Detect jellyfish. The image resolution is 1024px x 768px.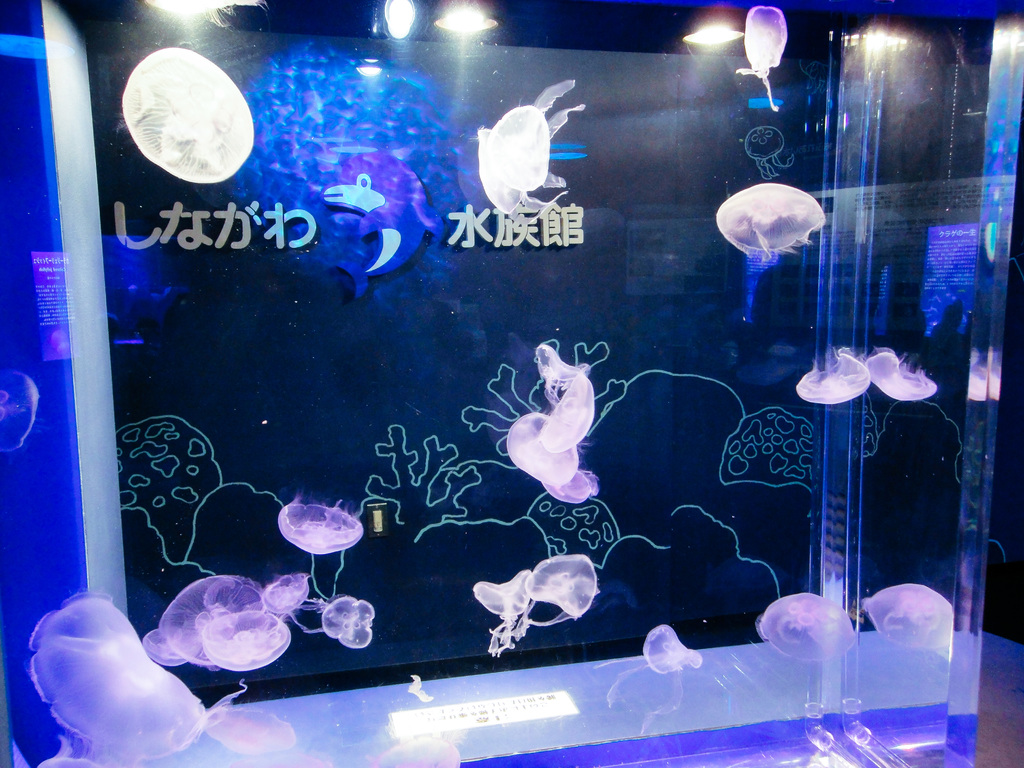
x1=794, y1=351, x2=872, y2=412.
